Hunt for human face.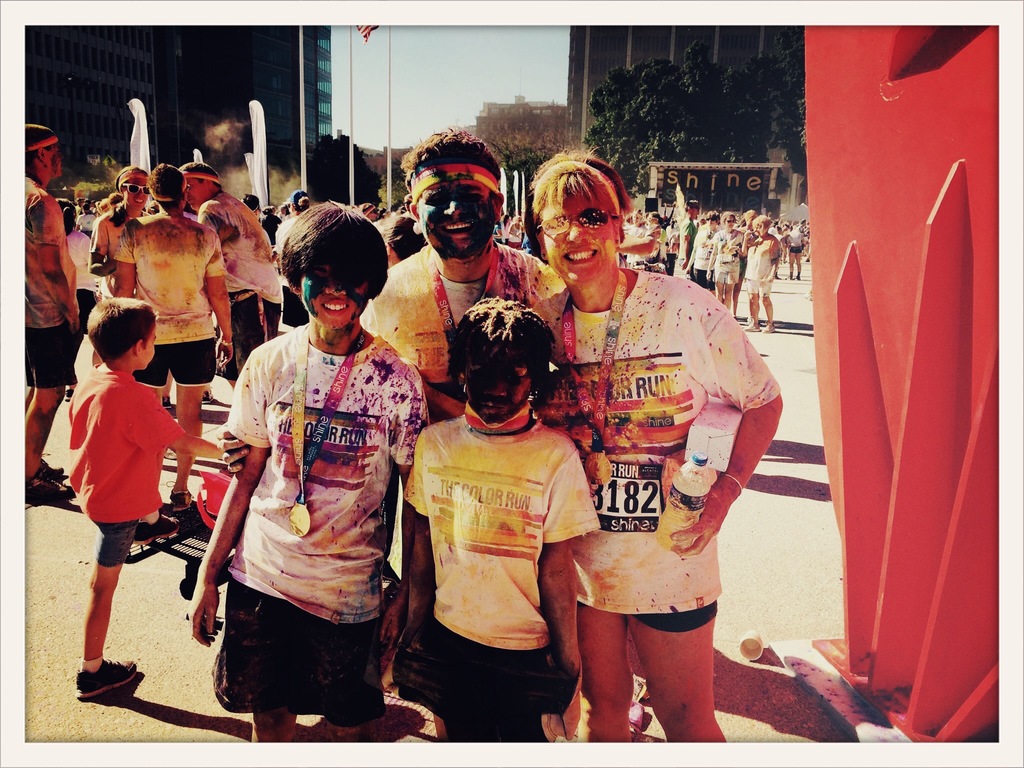
Hunted down at l=721, t=213, r=737, b=230.
